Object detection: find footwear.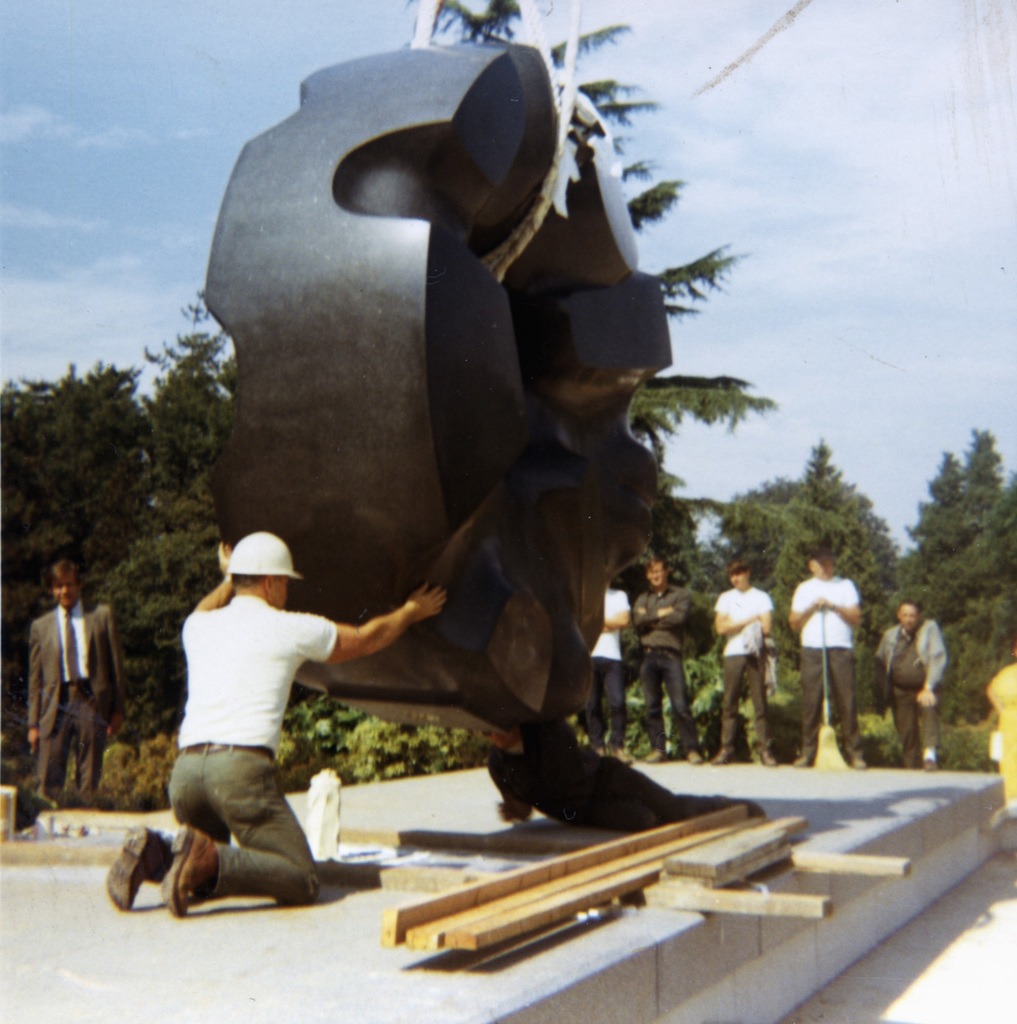
bbox=(158, 821, 228, 924).
